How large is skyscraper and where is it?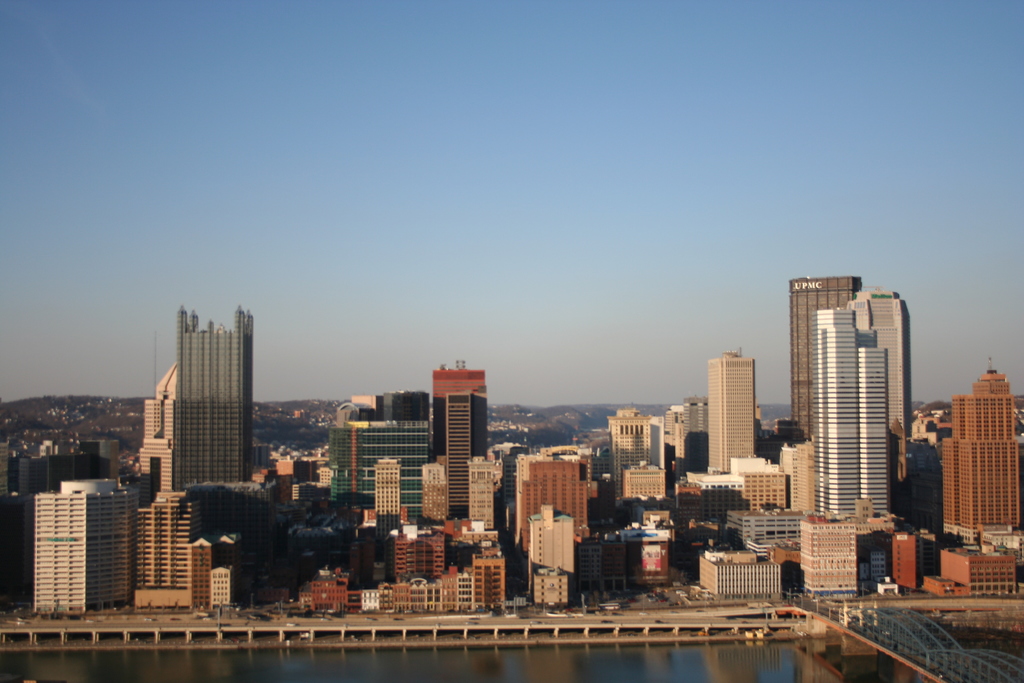
Bounding box: (left=419, top=532, right=460, bottom=574).
